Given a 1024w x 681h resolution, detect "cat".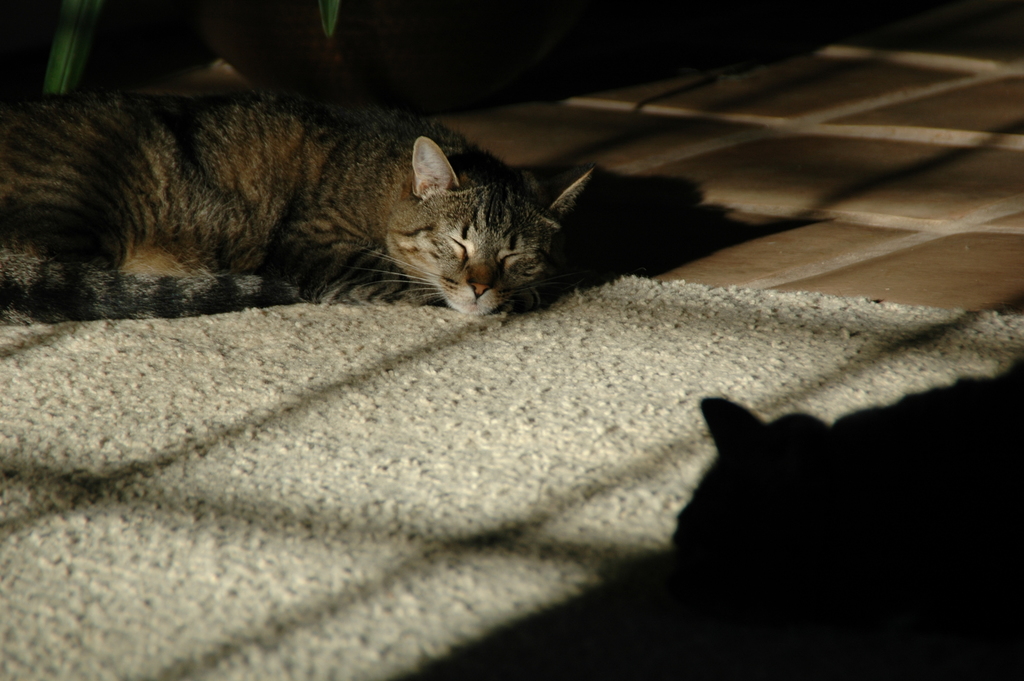
crop(0, 79, 604, 313).
